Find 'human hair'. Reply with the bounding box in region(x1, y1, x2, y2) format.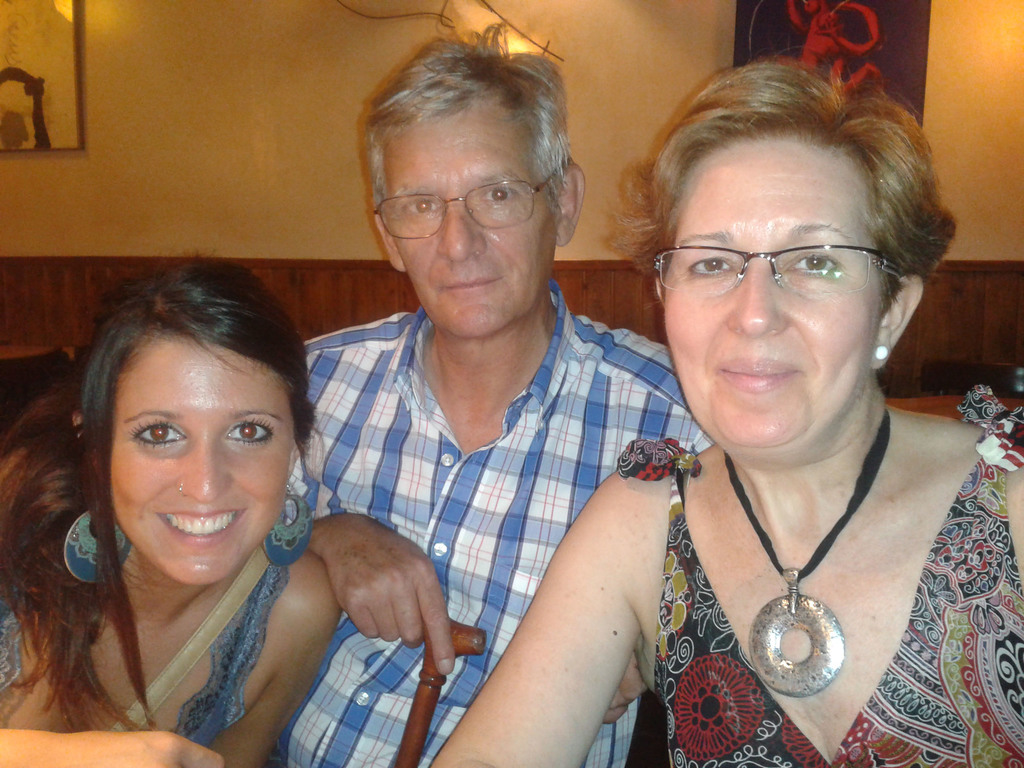
region(0, 252, 317, 735).
